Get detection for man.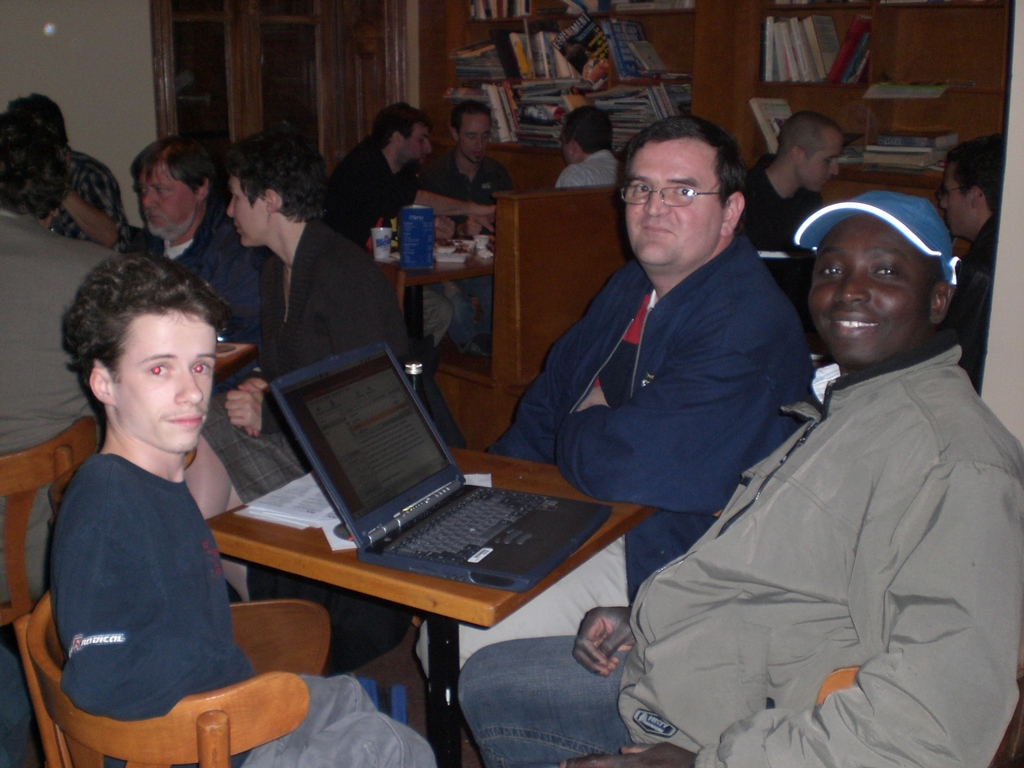
Detection: l=128, t=136, r=266, b=392.
